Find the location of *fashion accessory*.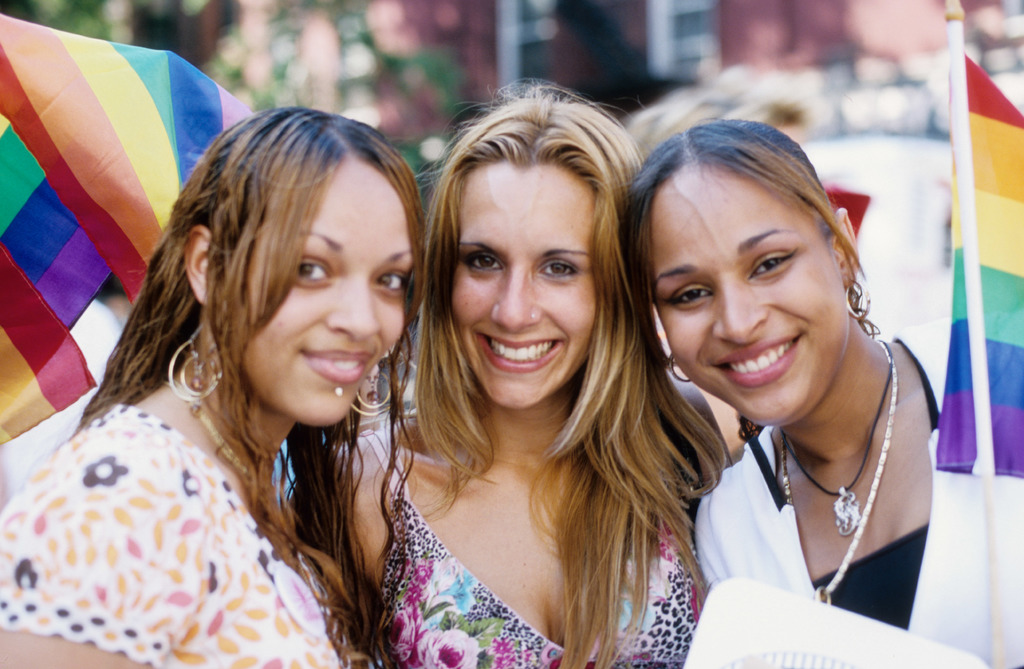
Location: 786, 335, 900, 608.
